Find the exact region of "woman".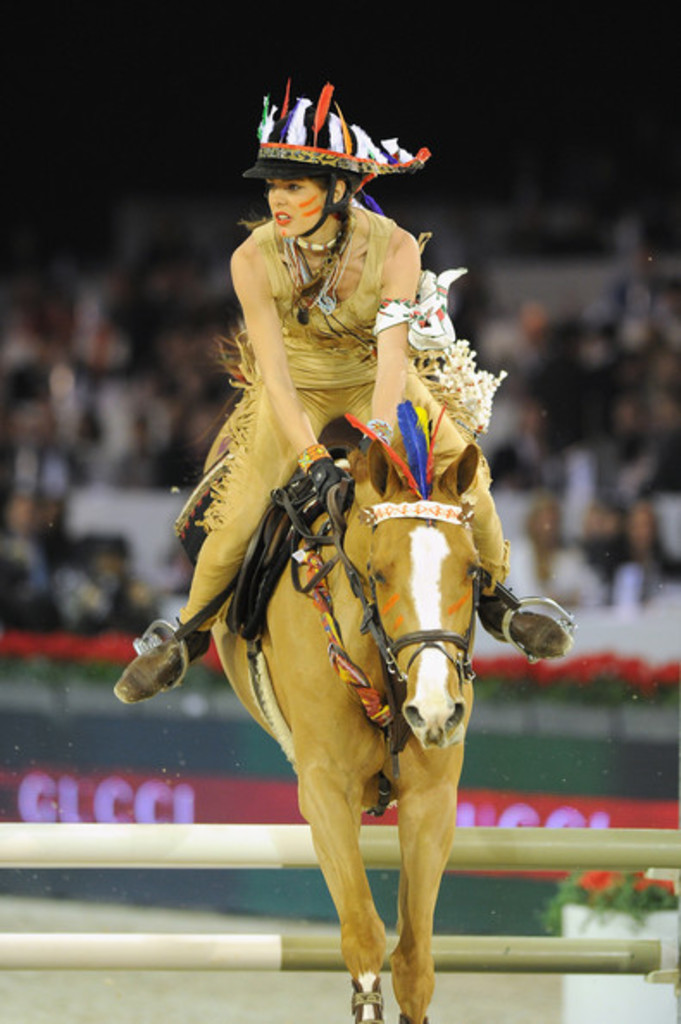
Exact region: bbox(159, 105, 498, 755).
